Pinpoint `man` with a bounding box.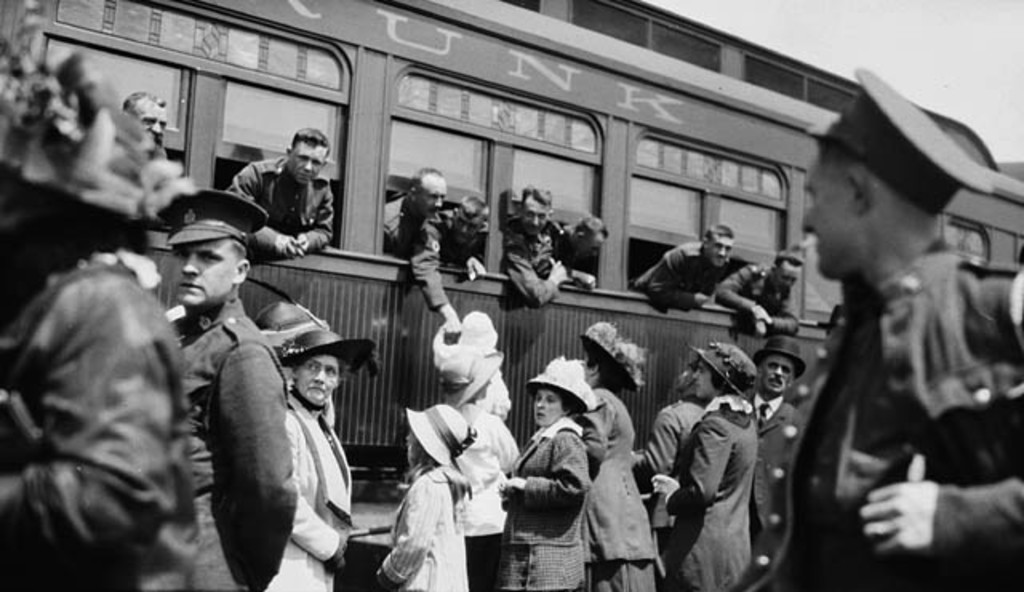
Rect(507, 184, 571, 306).
